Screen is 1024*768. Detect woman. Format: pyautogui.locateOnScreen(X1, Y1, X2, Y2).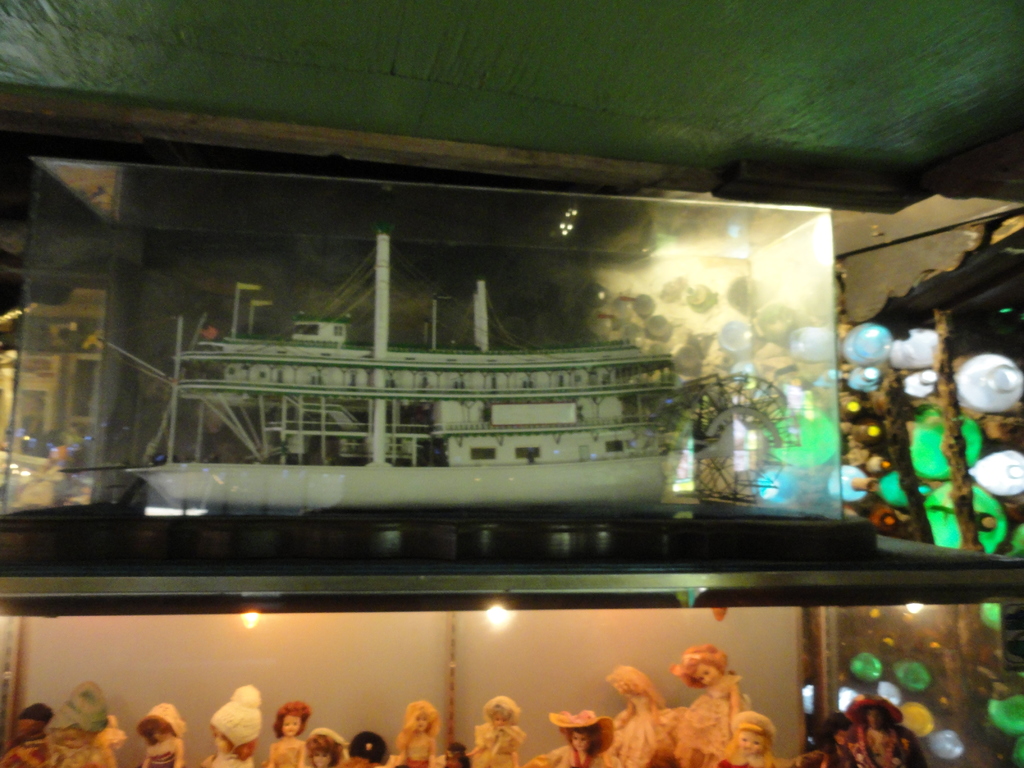
pyautogui.locateOnScreen(305, 725, 348, 767).
